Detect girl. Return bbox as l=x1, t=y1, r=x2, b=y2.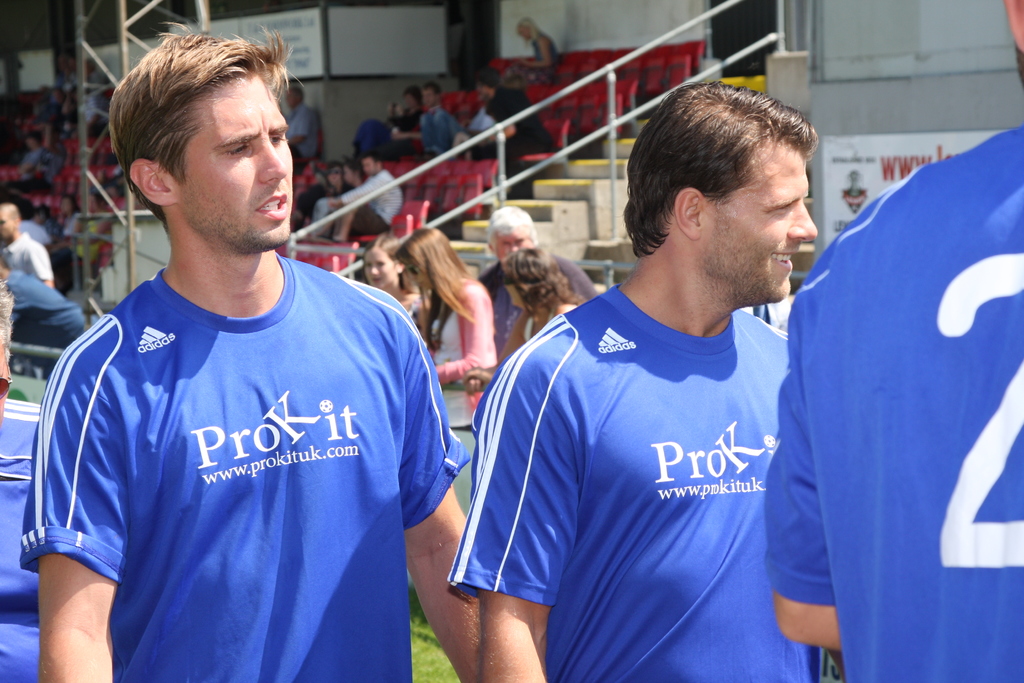
l=500, t=244, r=582, b=355.
